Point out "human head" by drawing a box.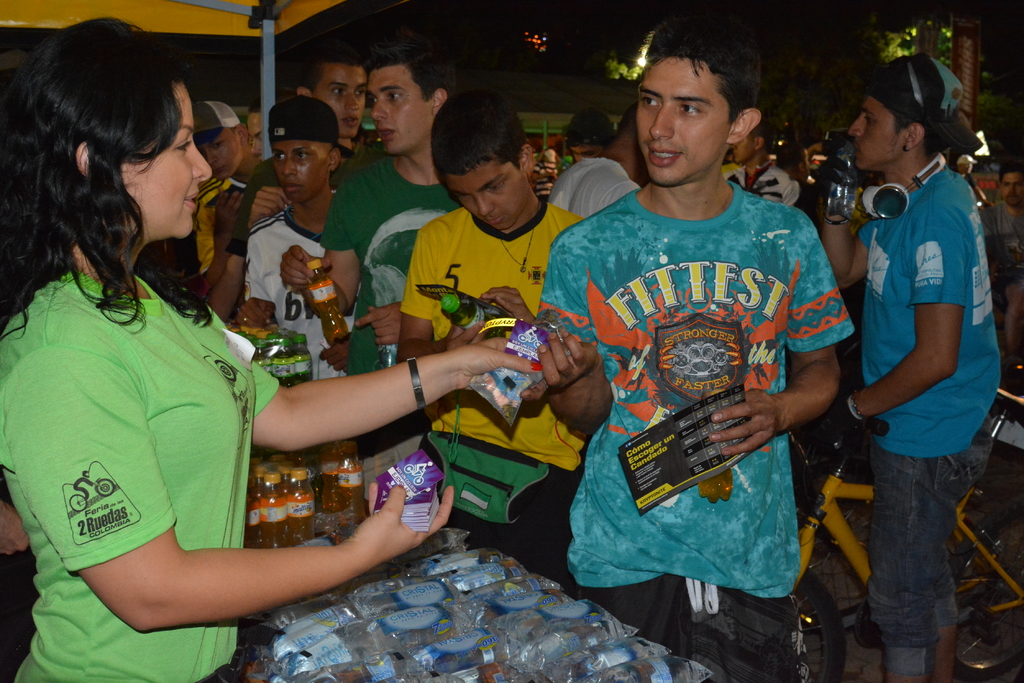
(left=252, top=106, right=267, bottom=159).
